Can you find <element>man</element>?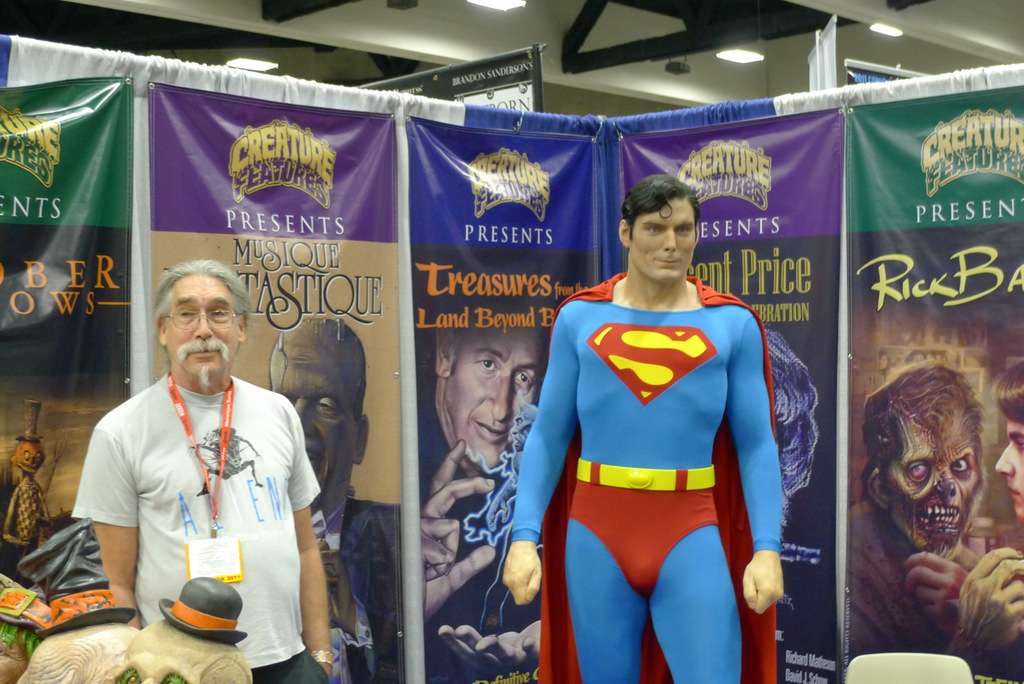
Yes, bounding box: rect(266, 314, 403, 683).
